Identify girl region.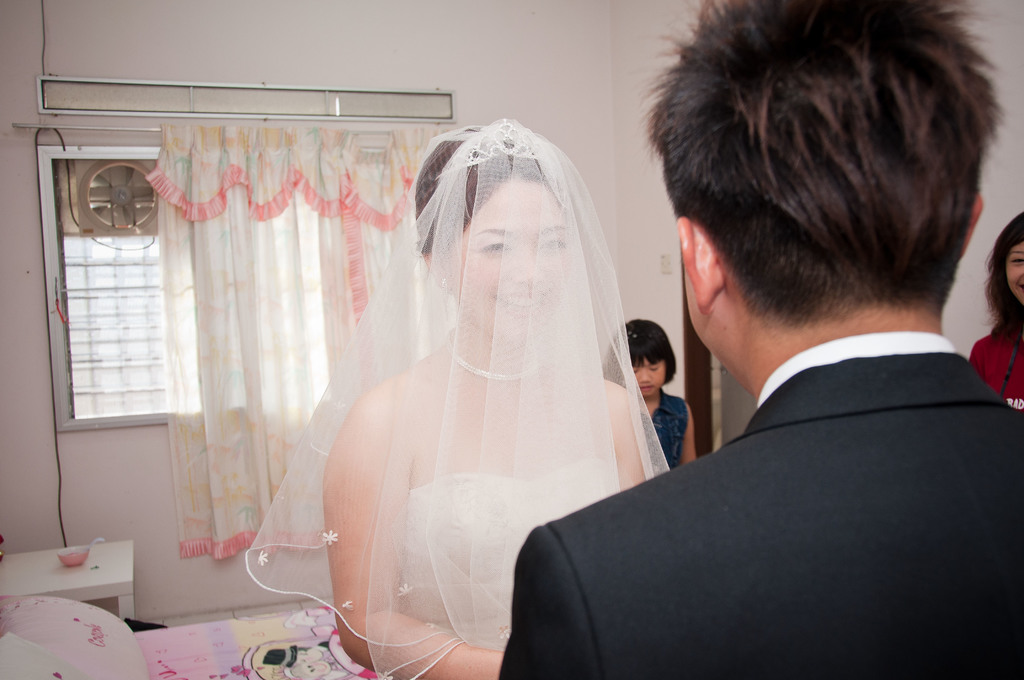
Region: detection(969, 214, 1023, 411).
